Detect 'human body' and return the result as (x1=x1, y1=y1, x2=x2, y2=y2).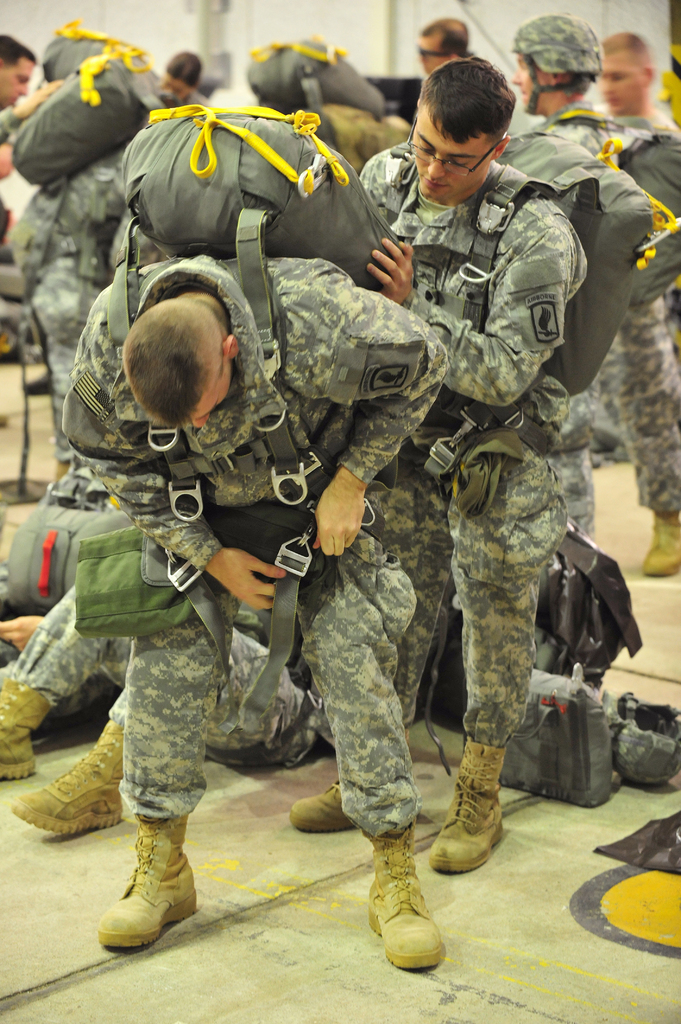
(x1=292, y1=57, x2=569, y2=876).
